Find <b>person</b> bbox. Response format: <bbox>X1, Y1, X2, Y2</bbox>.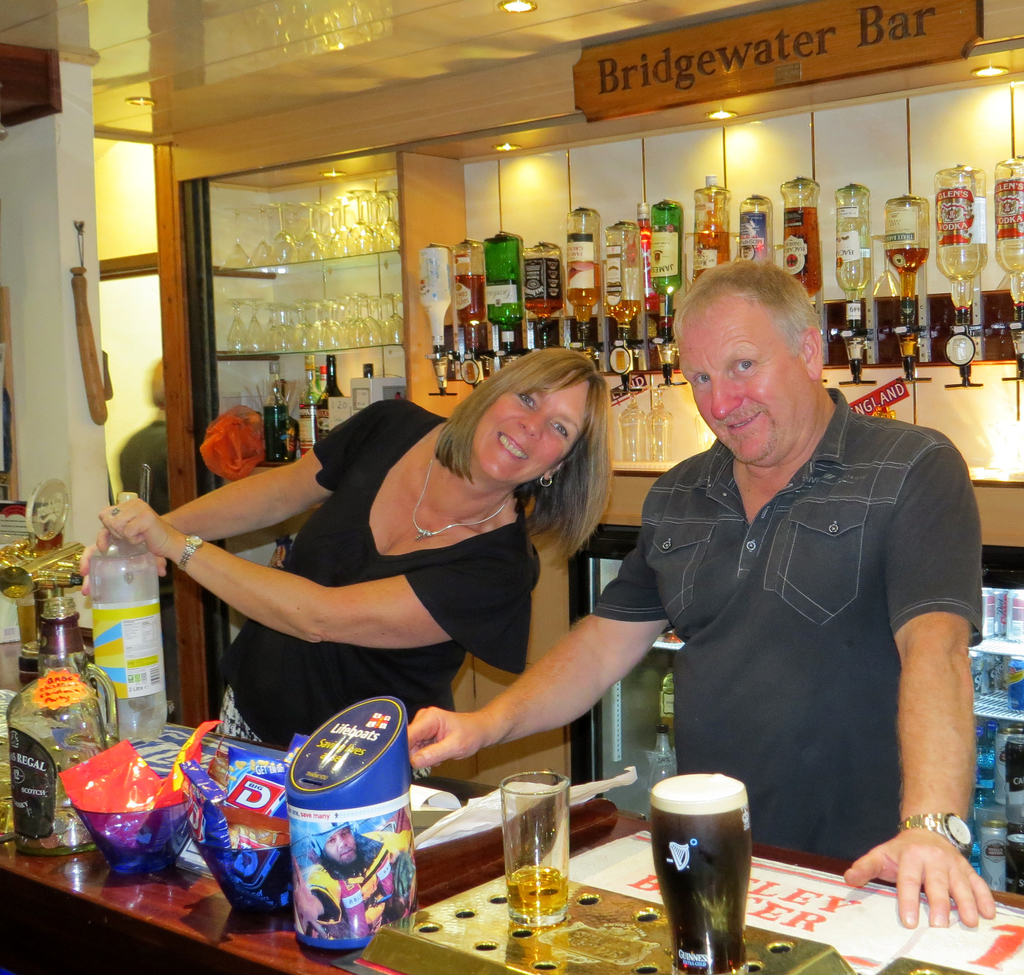
<bbox>75, 339, 619, 831</bbox>.
